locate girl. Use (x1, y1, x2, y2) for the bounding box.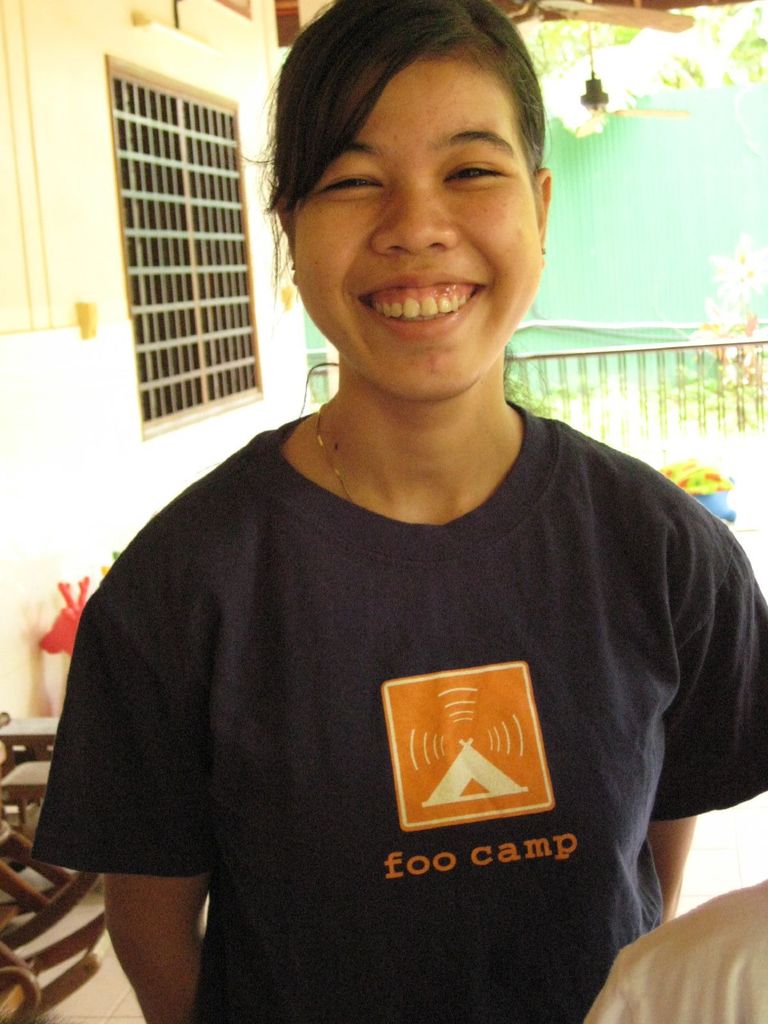
(30, 0, 767, 1023).
